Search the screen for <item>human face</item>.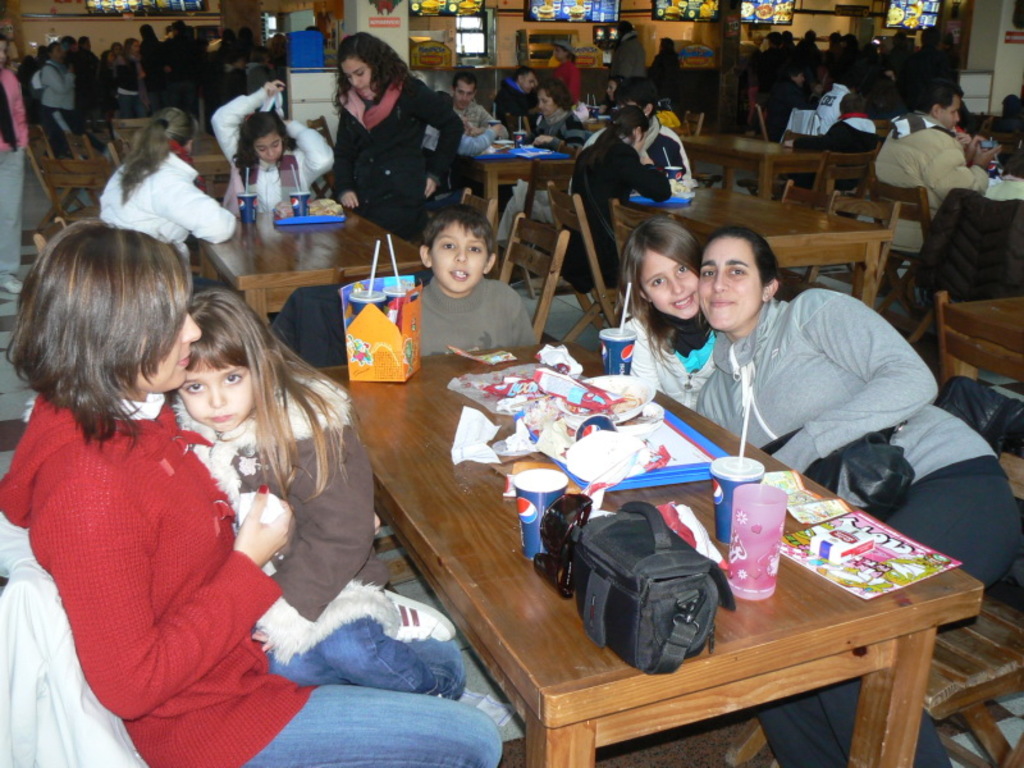
Found at locate(529, 78, 530, 84).
